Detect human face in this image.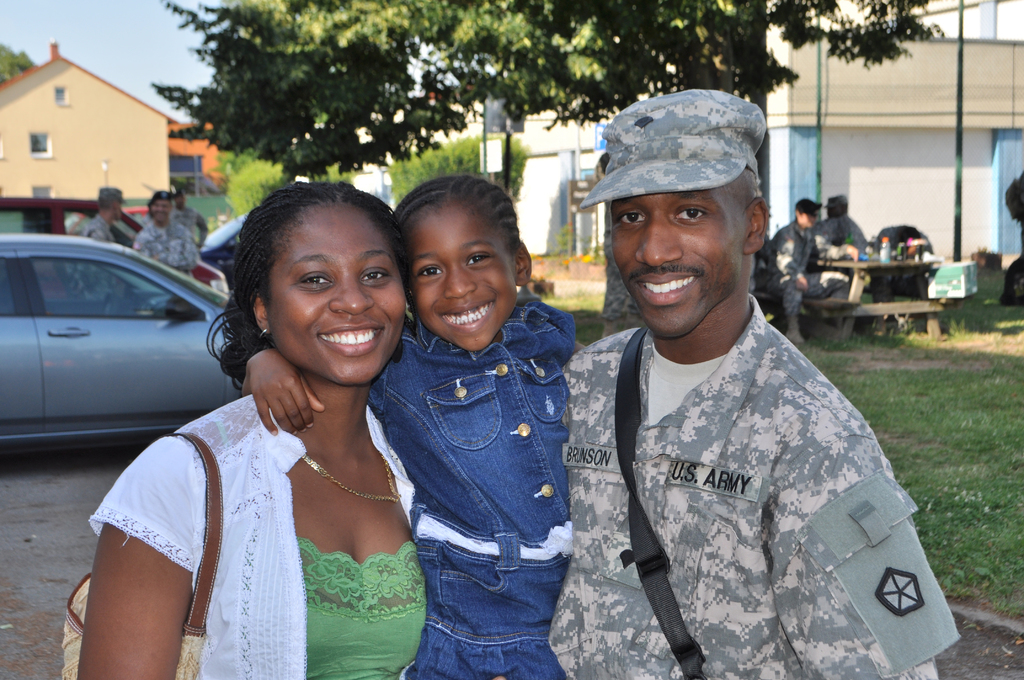
Detection: l=612, t=177, r=742, b=336.
